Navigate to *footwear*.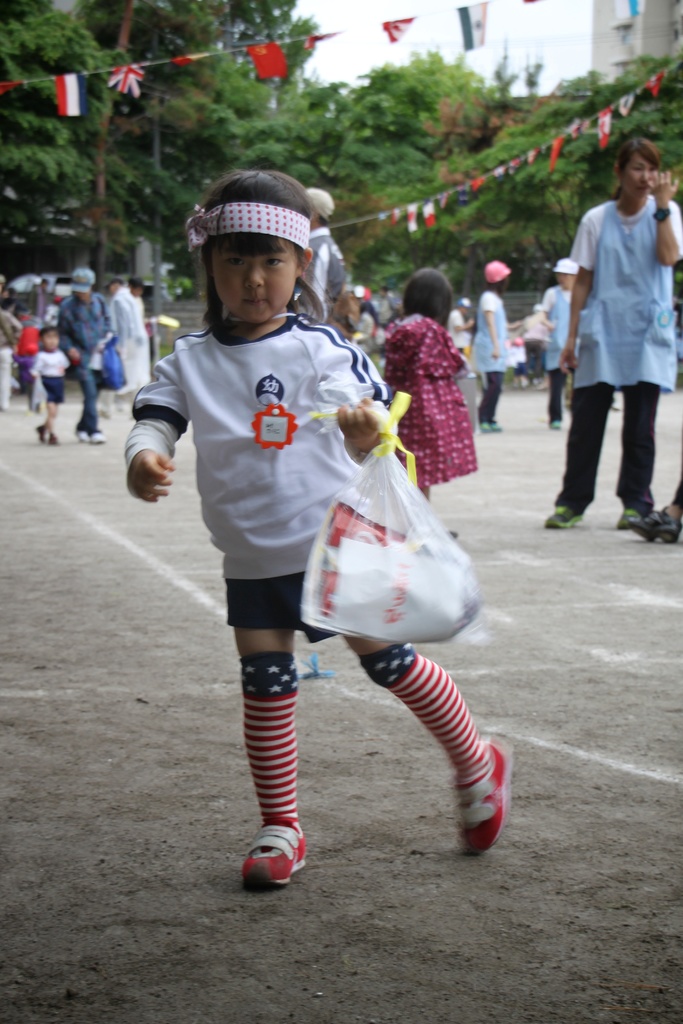
Navigation target: bbox=(494, 419, 502, 431).
